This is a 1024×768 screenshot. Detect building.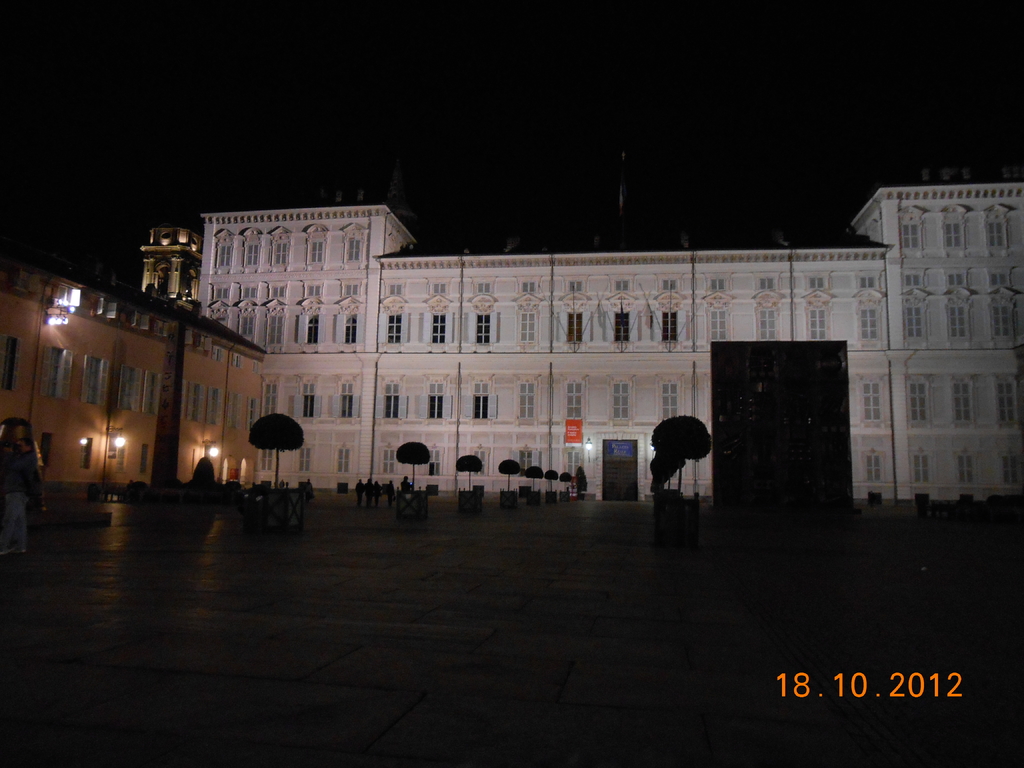
left=0, top=237, right=264, bottom=495.
